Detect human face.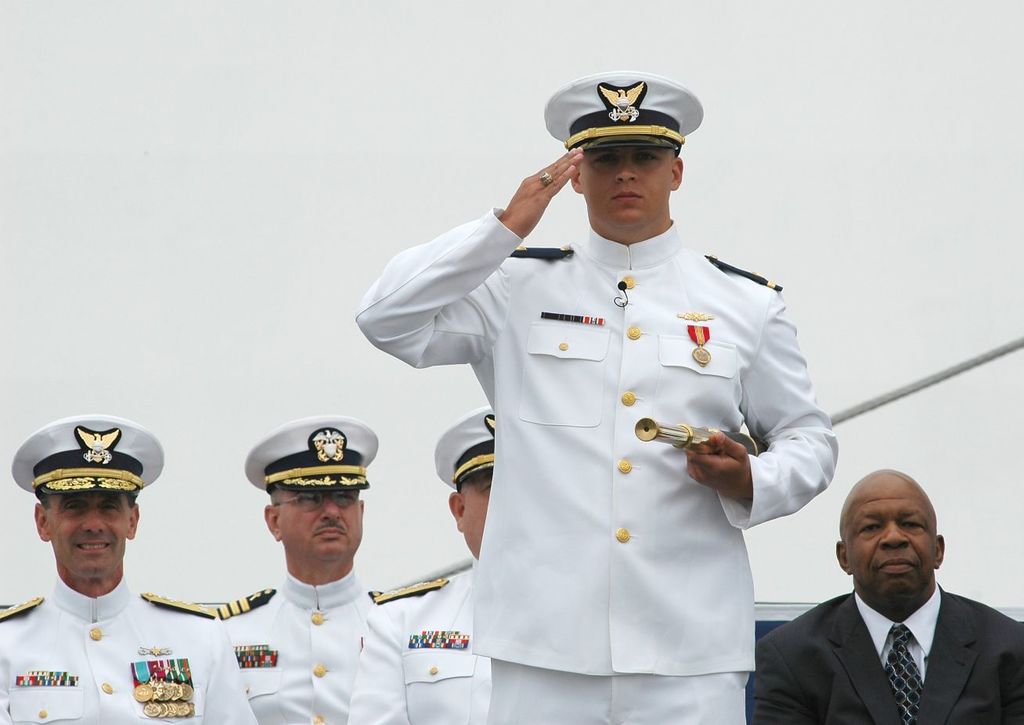
Detected at [569, 150, 676, 225].
